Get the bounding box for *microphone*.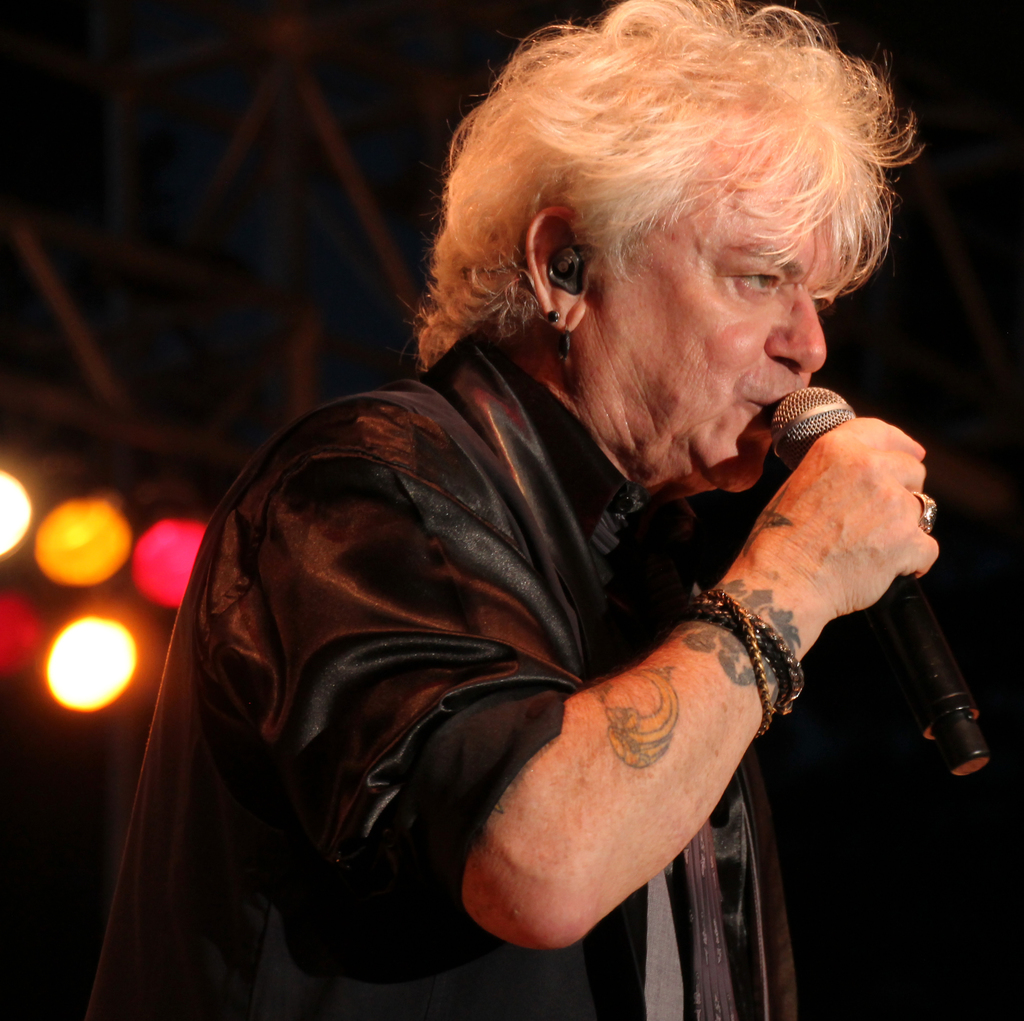
bbox(770, 386, 990, 780).
